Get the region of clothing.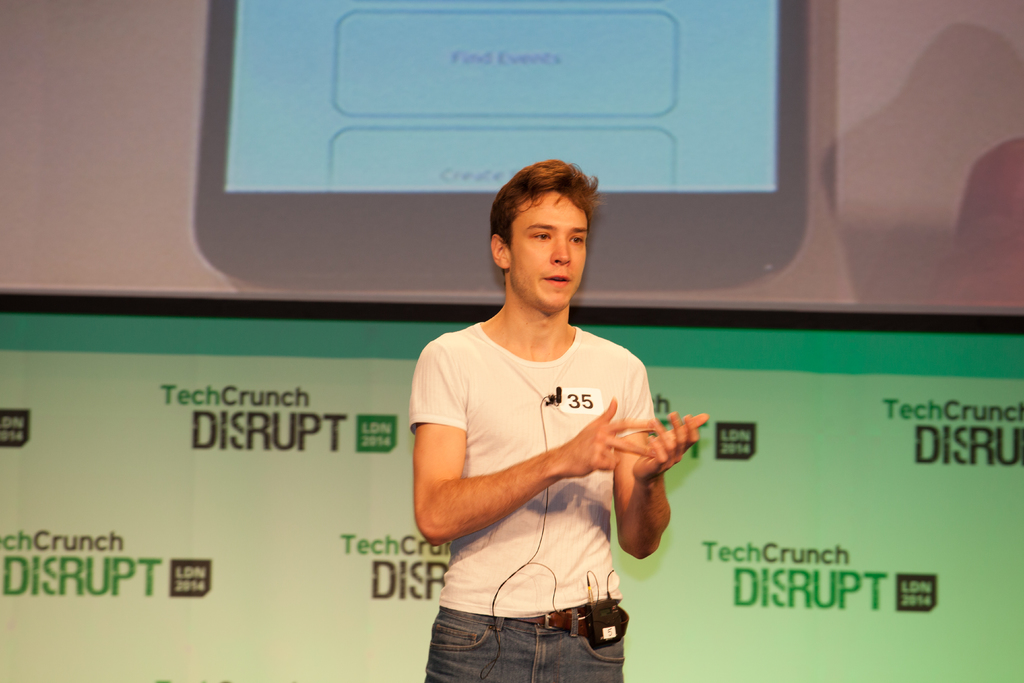
[left=417, top=286, right=678, bottom=641].
